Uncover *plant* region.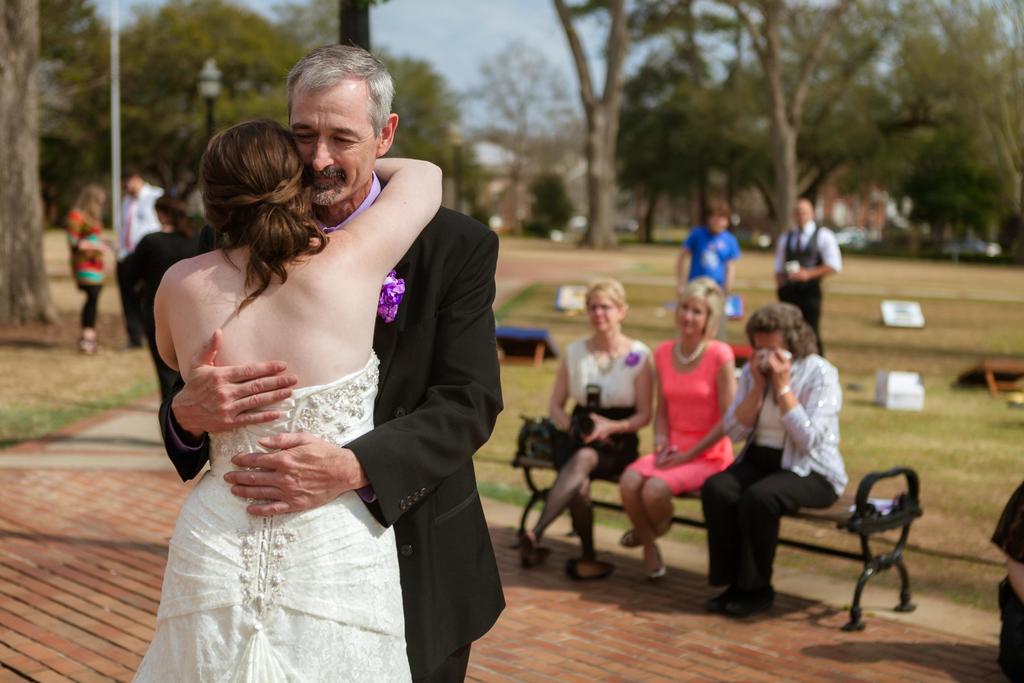
Uncovered: 517/172/571/238.
